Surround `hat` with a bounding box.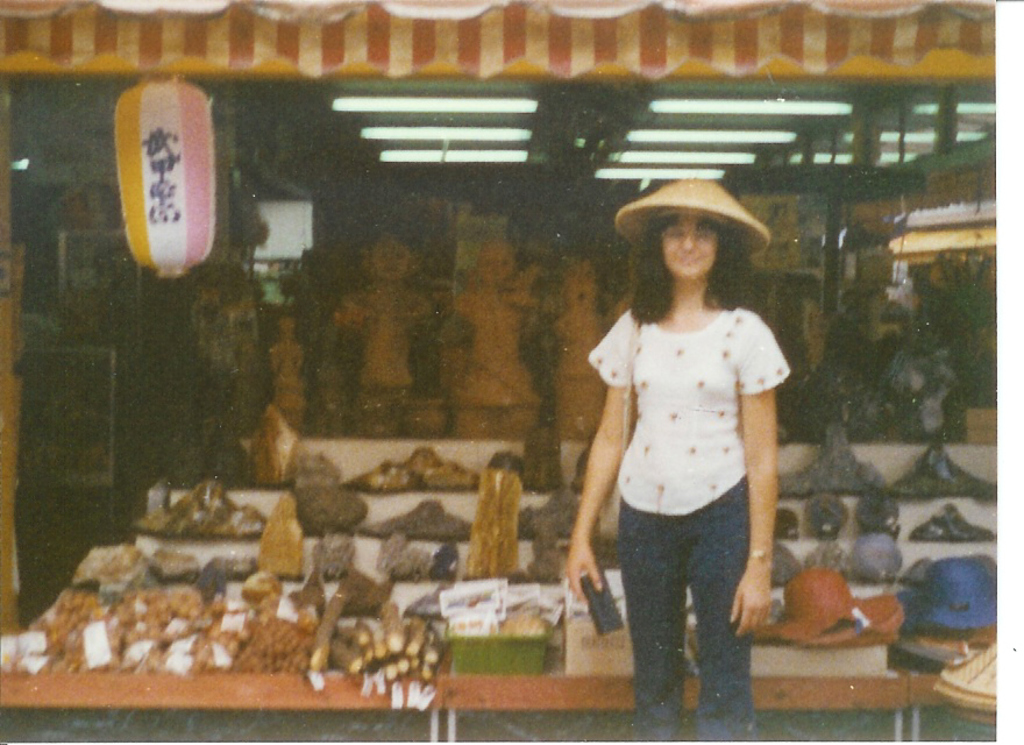
left=614, top=175, right=766, bottom=254.
